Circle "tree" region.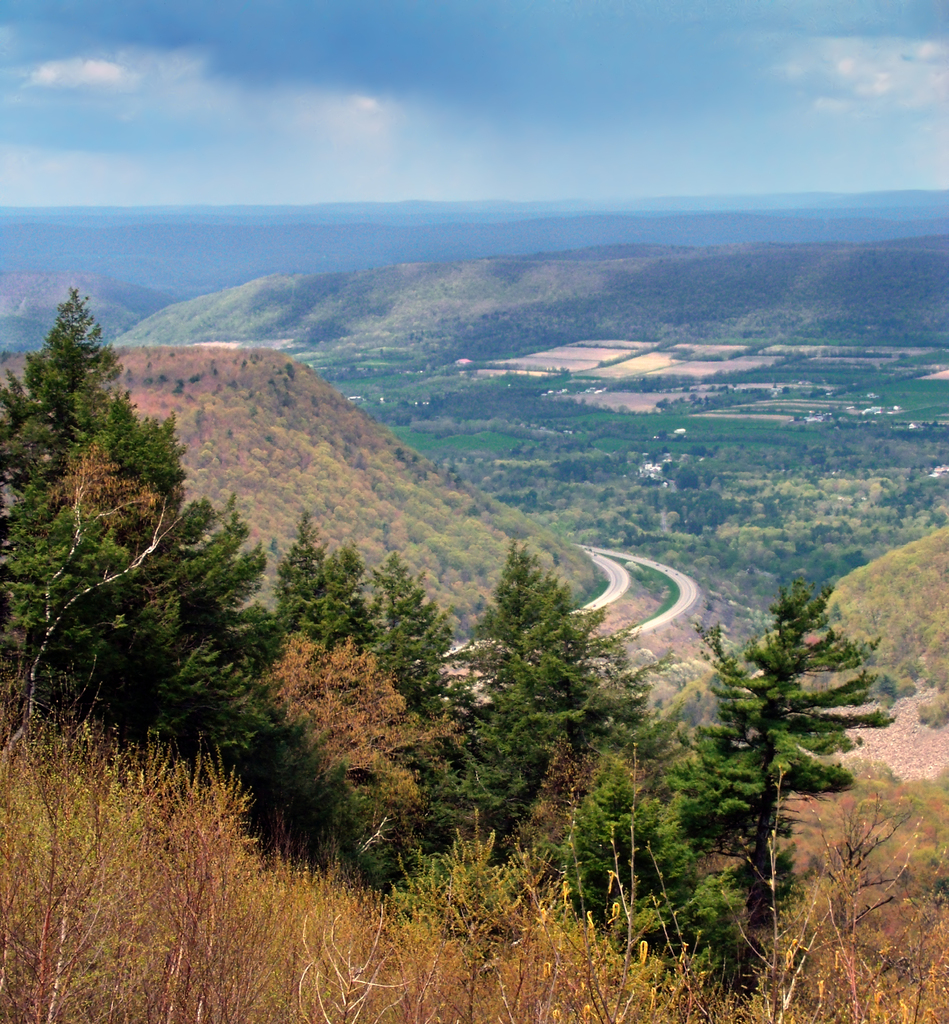
Region: <bbox>593, 629, 658, 746</bbox>.
